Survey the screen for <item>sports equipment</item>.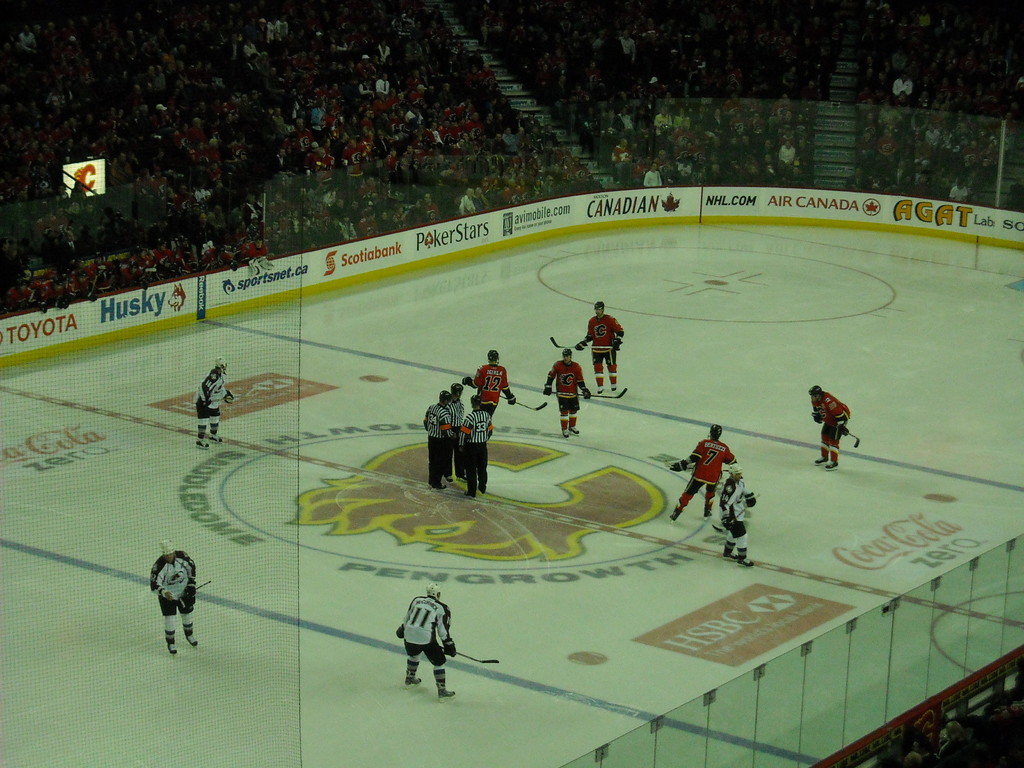
Survey found: bbox(196, 438, 211, 449).
